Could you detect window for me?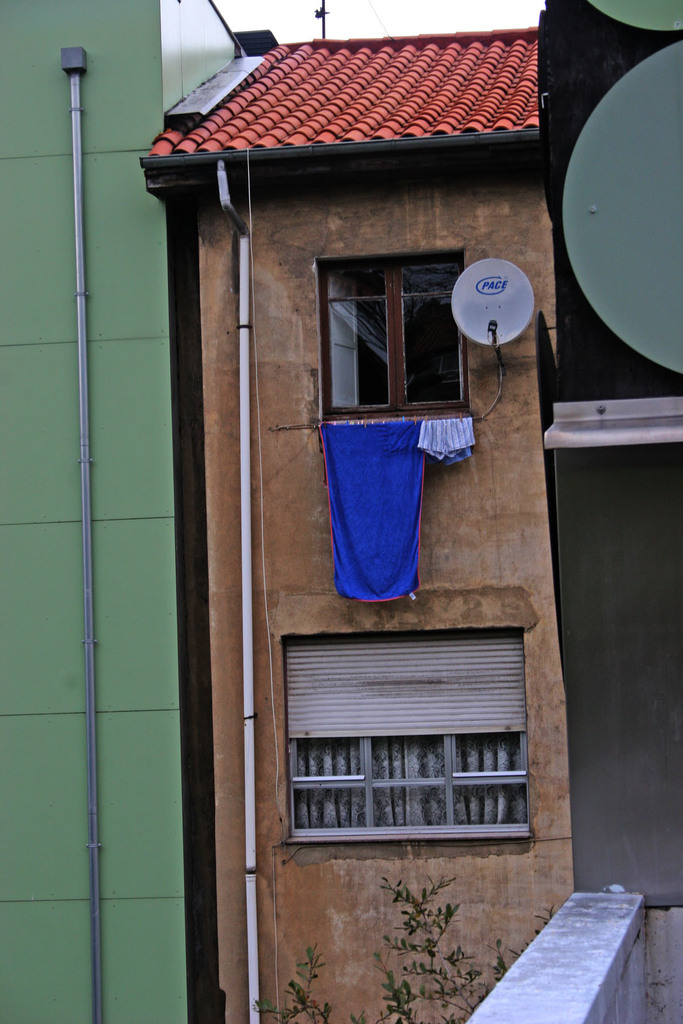
Detection result: <bbox>402, 258, 463, 408</bbox>.
